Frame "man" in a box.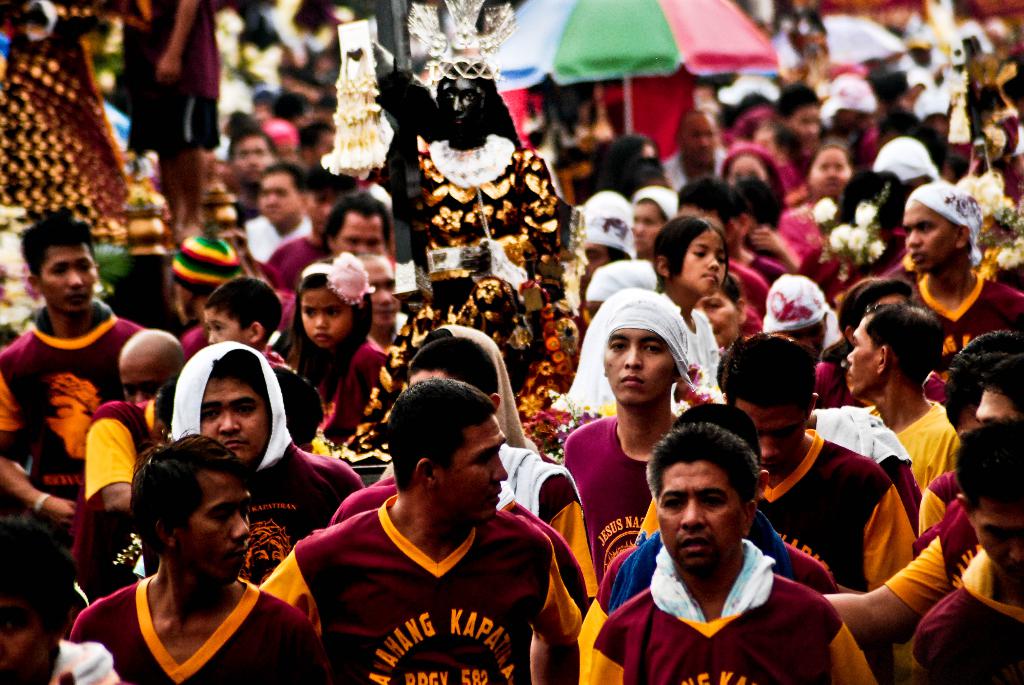
bbox=[375, 331, 588, 562].
